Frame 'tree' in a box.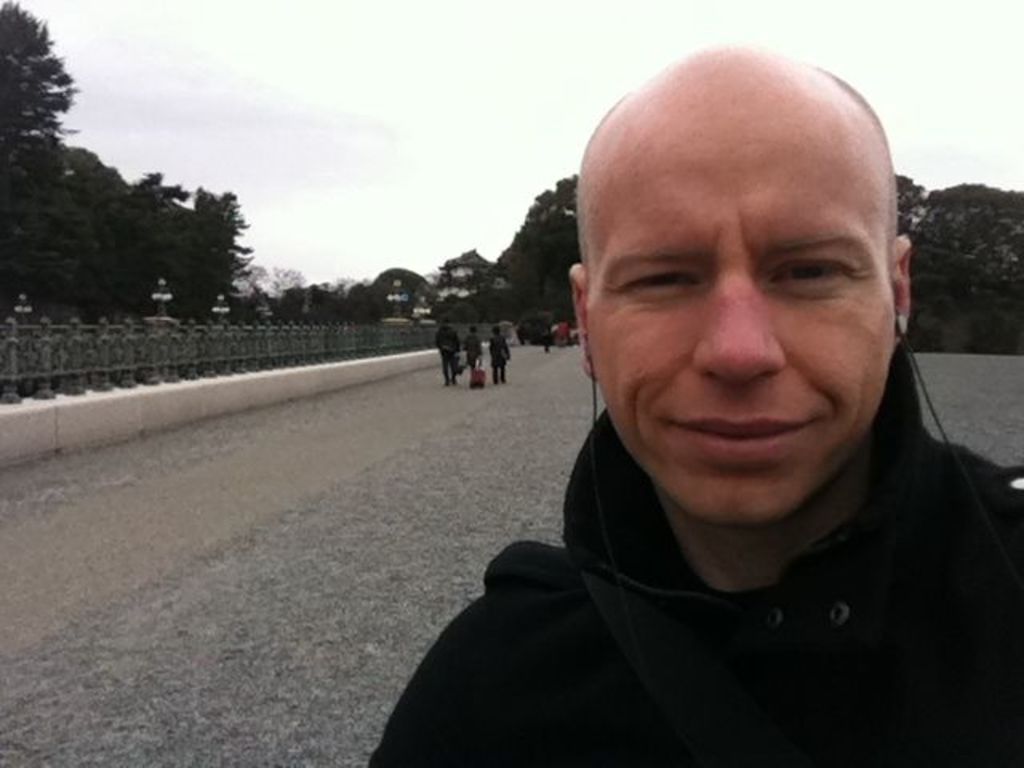
<region>0, 0, 77, 320</region>.
